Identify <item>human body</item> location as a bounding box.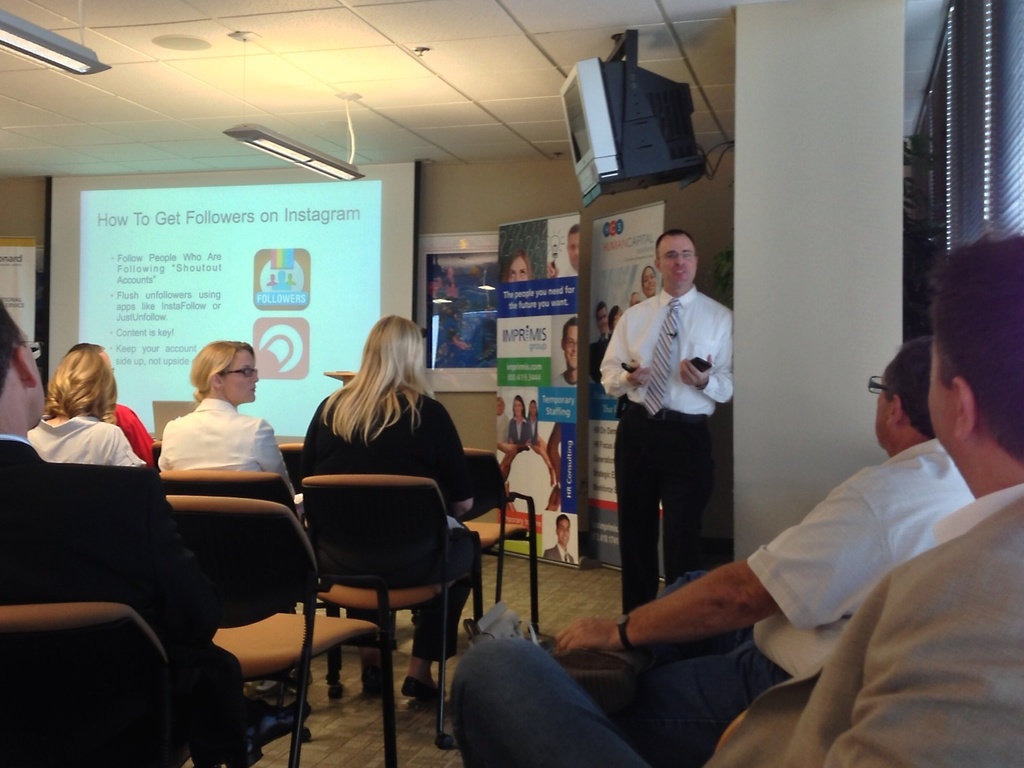
{"x1": 502, "y1": 250, "x2": 527, "y2": 279}.
